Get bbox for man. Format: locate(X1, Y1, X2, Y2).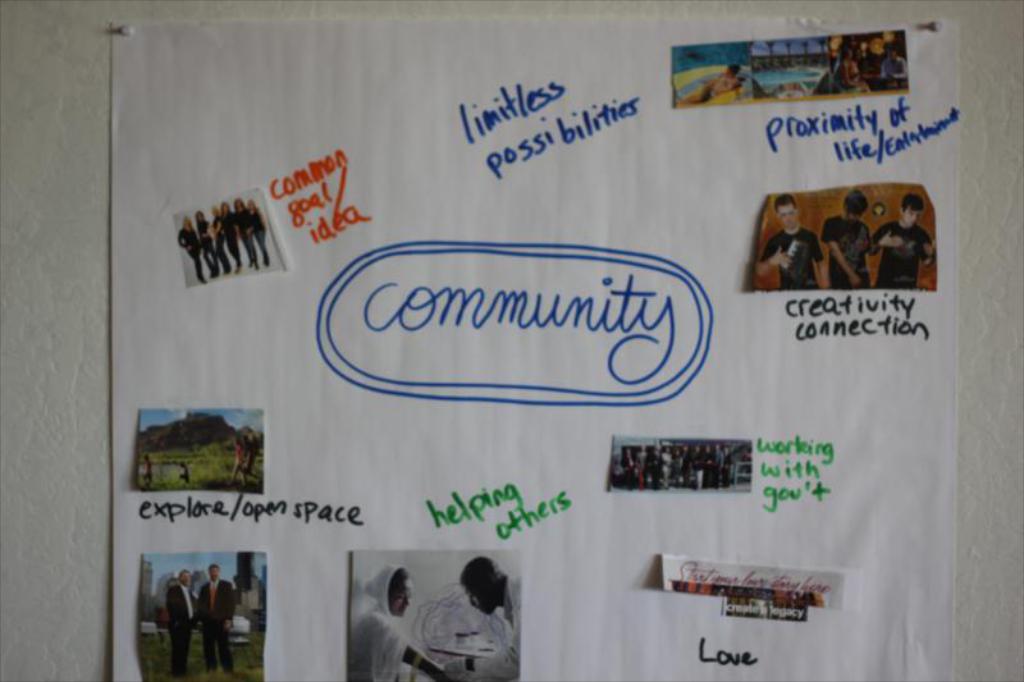
locate(760, 196, 820, 292).
